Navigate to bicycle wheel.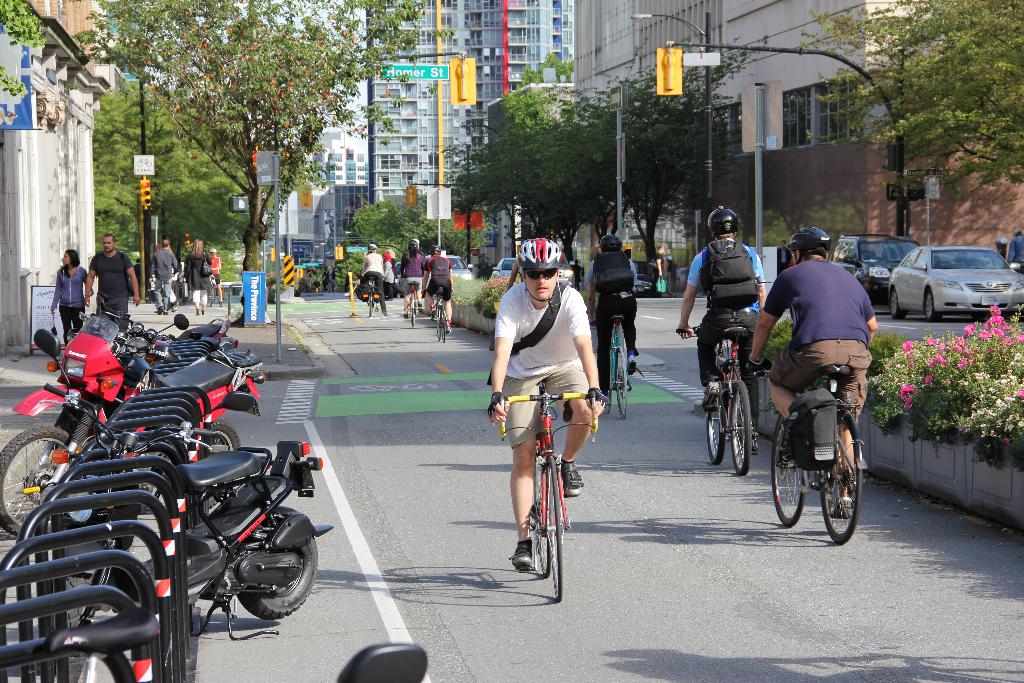
Navigation target: [left=433, top=308, right=440, bottom=342].
